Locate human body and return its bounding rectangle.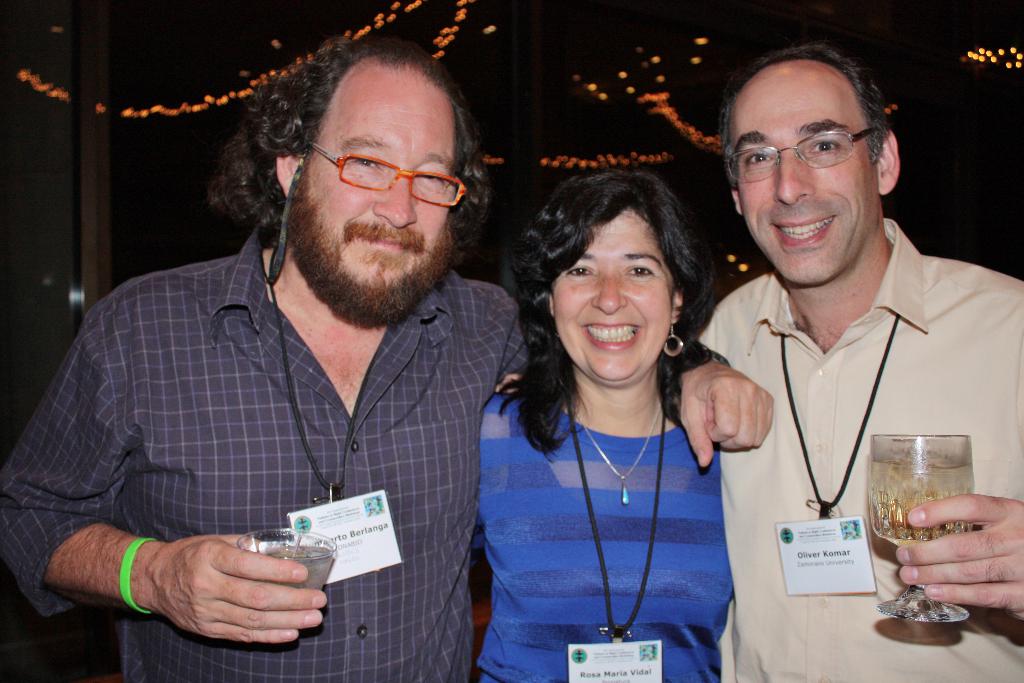
<box>695,41,1023,682</box>.
